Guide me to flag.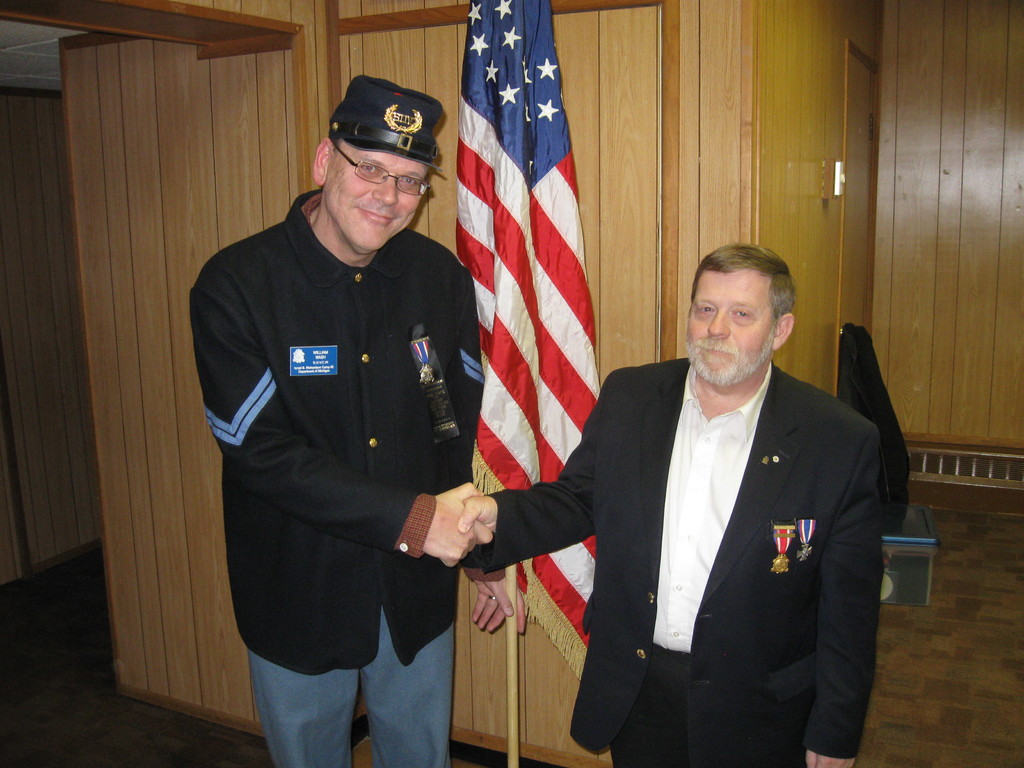
Guidance: (left=444, top=0, right=610, bottom=639).
